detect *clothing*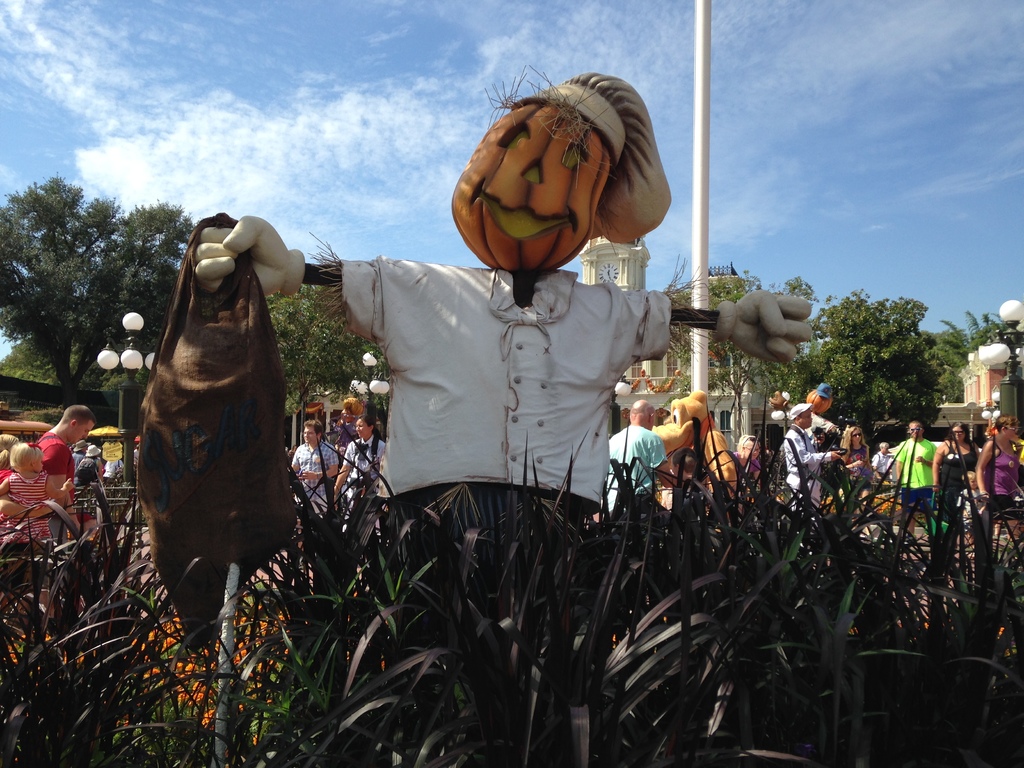
box=[38, 425, 77, 538]
